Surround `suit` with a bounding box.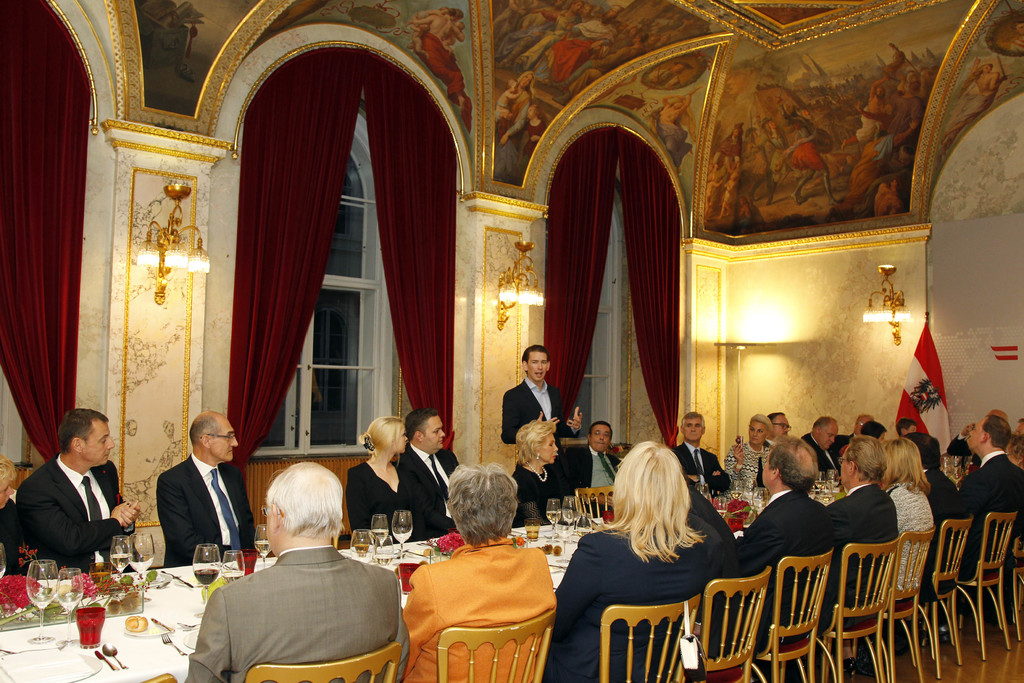
(961,456,1023,568).
